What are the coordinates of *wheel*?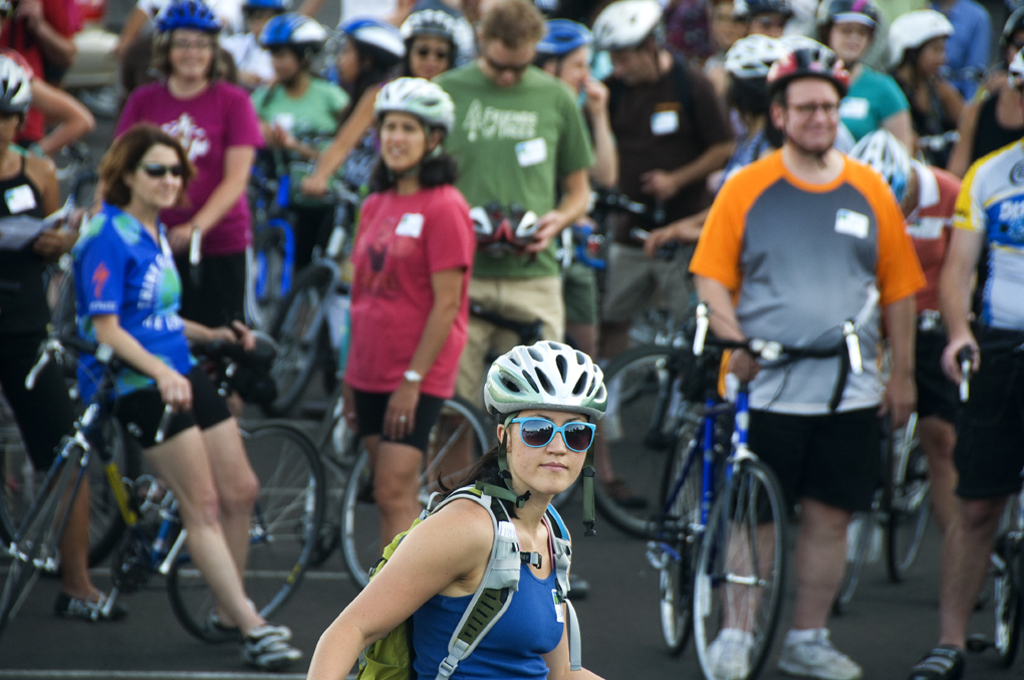
bbox=[269, 275, 330, 410].
